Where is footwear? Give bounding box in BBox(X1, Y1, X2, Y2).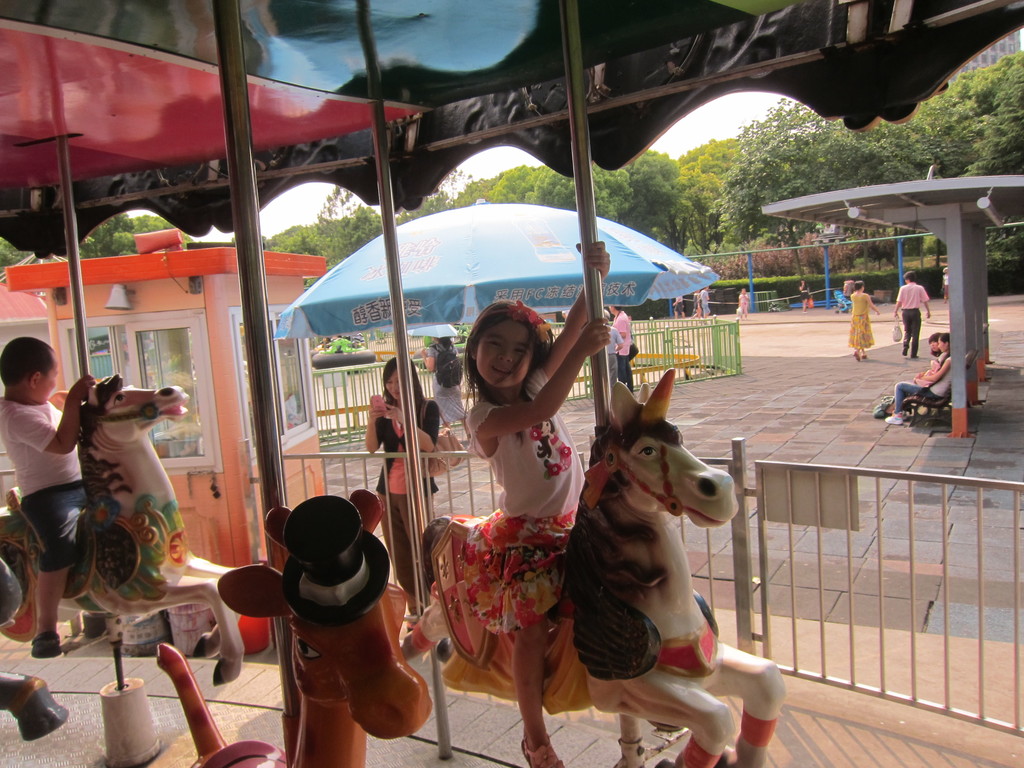
BBox(884, 410, 917, 429).
